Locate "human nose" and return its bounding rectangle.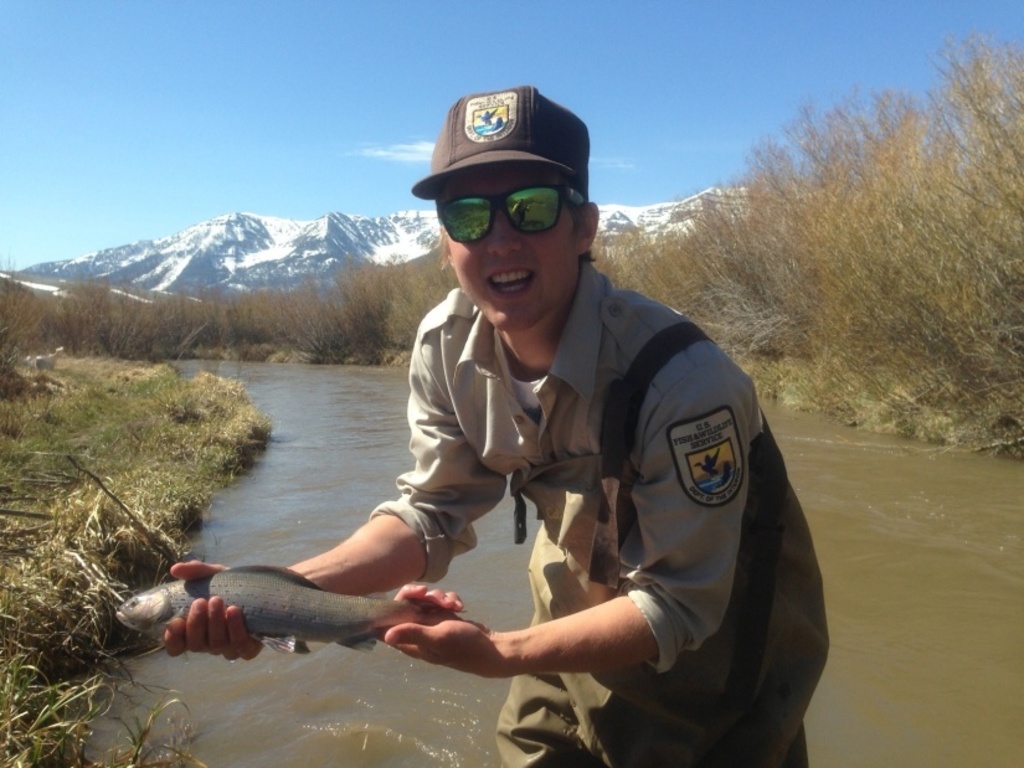
bbox=[489, 210, 521, 258].
